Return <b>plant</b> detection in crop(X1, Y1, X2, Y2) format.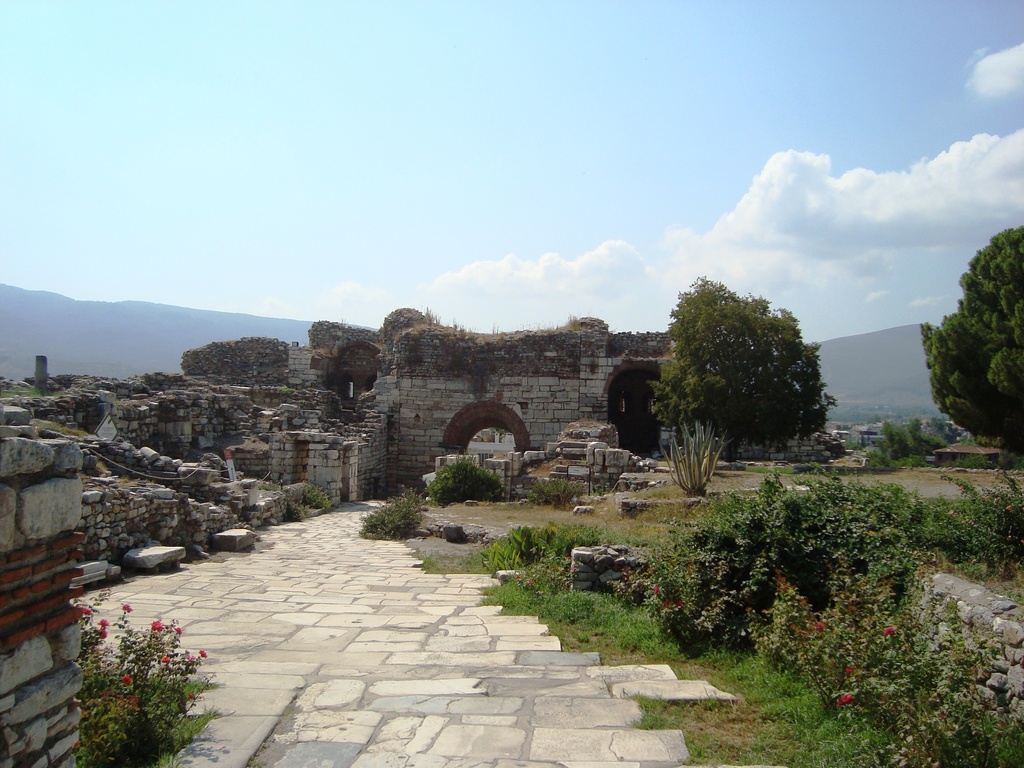
crop(481, 516, 557, 572).
